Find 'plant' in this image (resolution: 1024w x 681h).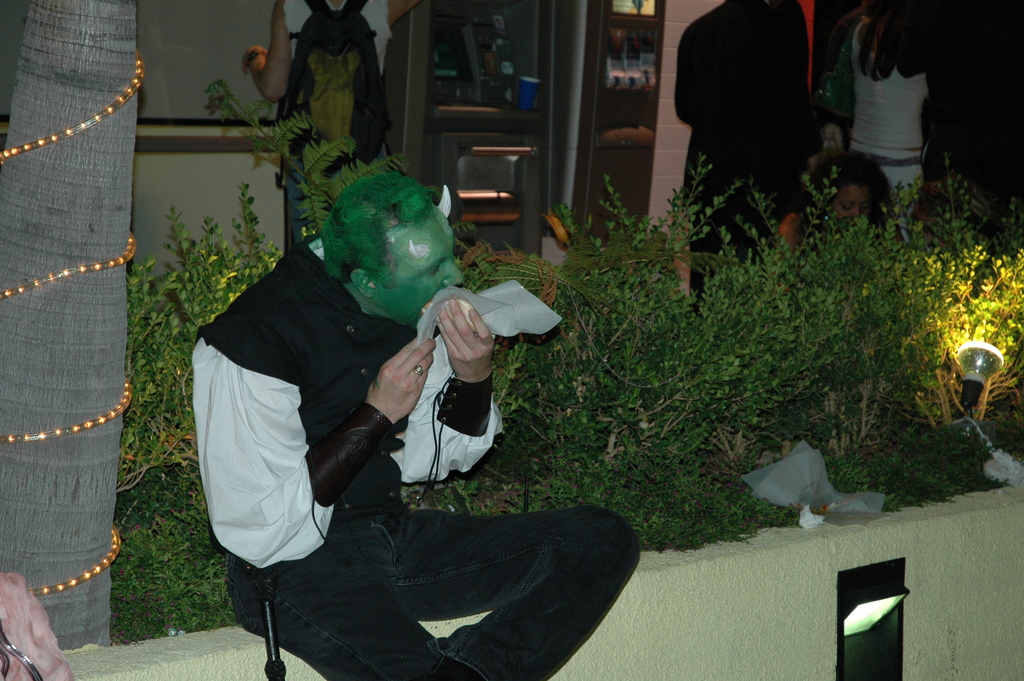
{"x1": 860, "y1": 354, "x2": 1020, "y2": 504}.
